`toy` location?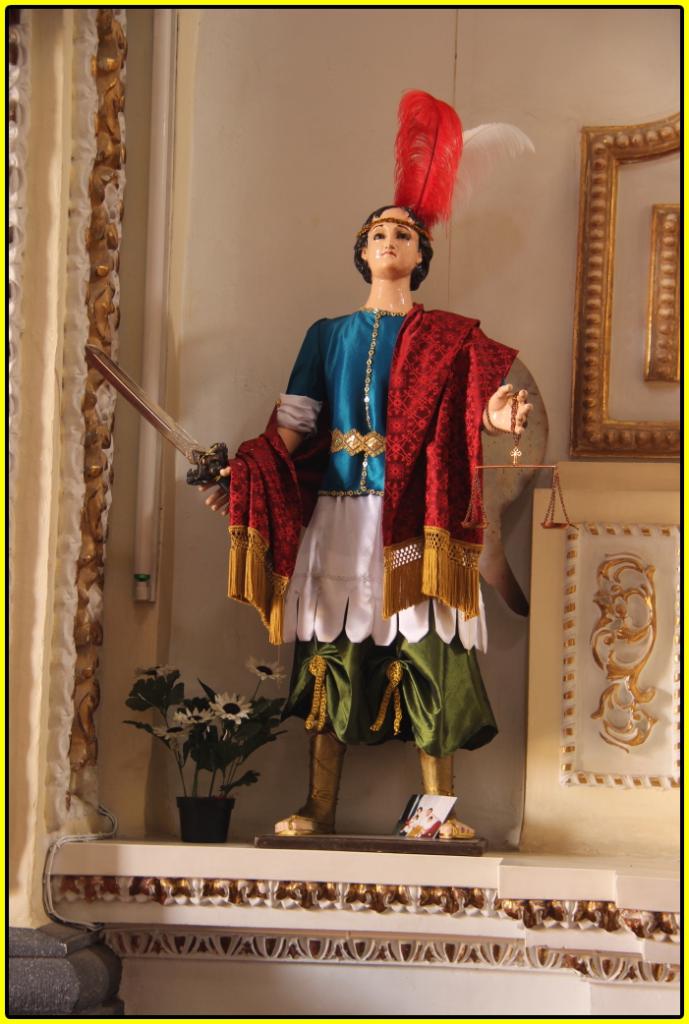
rect(80, 85, 568, 852)
